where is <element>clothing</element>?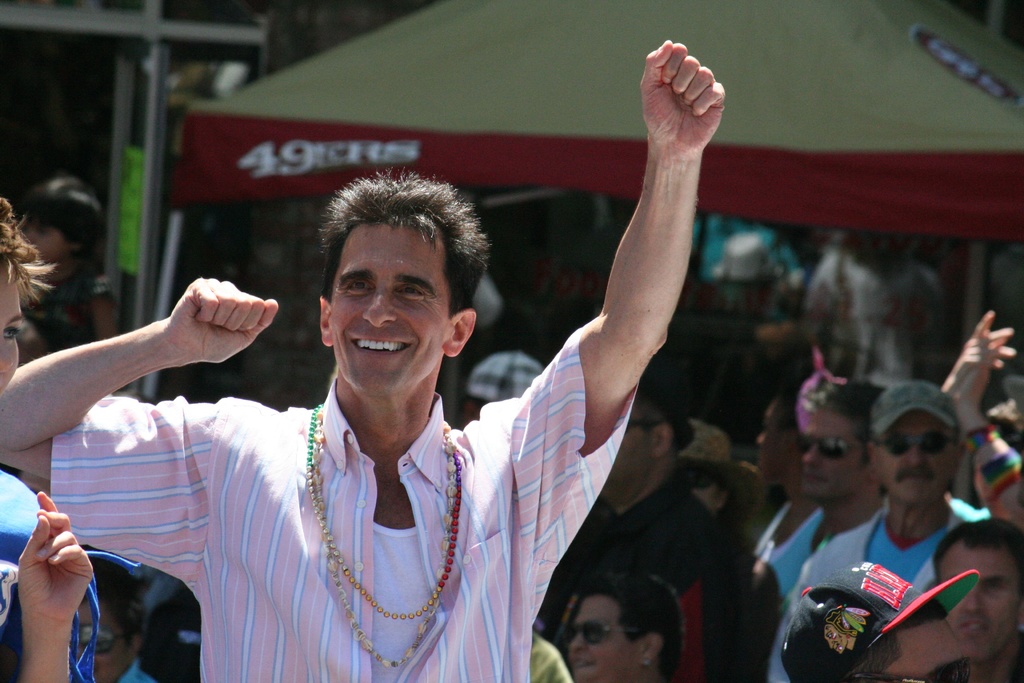
774, 513, 972, 682.
